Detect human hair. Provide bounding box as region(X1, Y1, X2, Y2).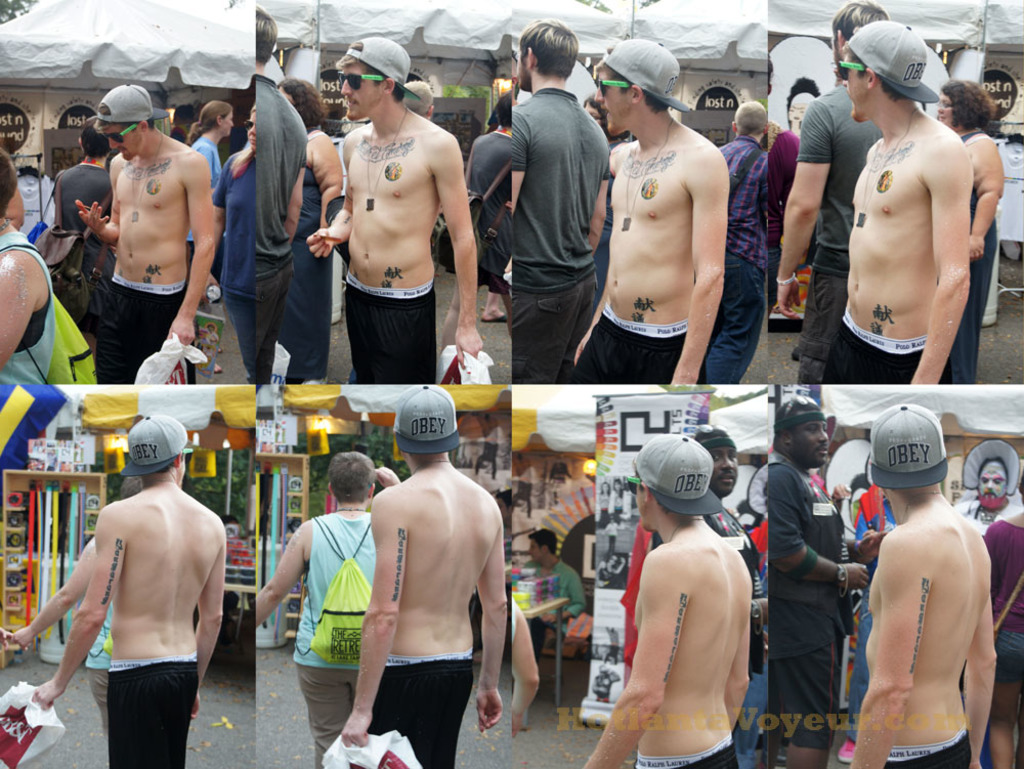
region(940, 78, 1000, 131).
